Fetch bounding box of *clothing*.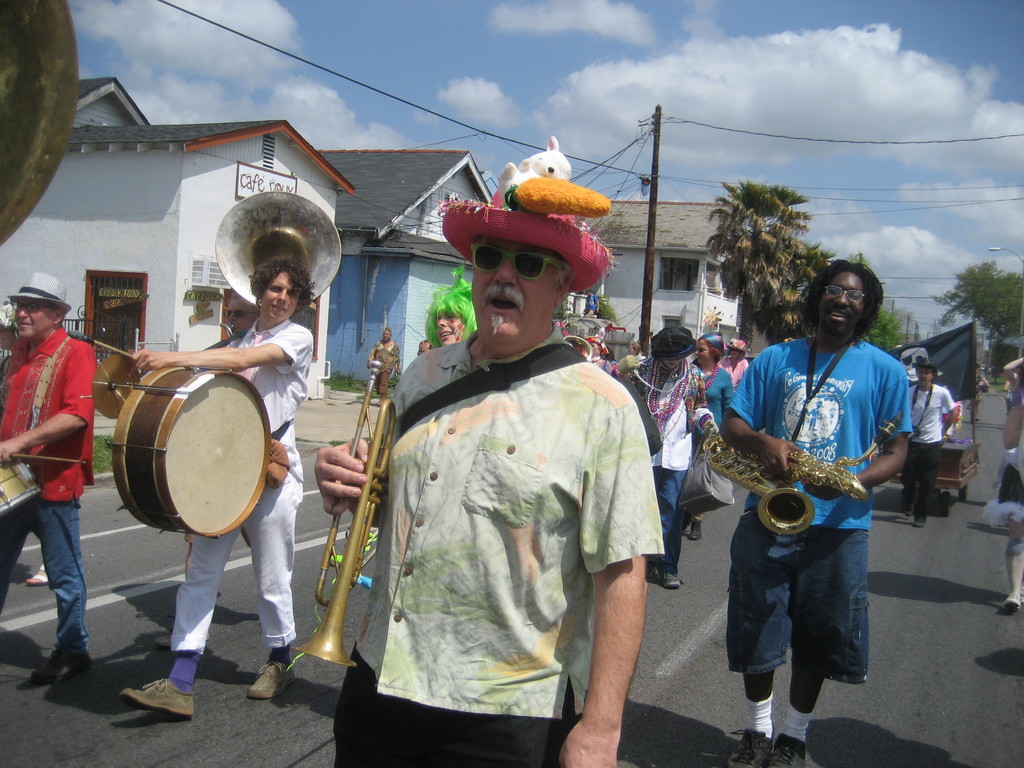
Bbox: 353 317 672 720.
